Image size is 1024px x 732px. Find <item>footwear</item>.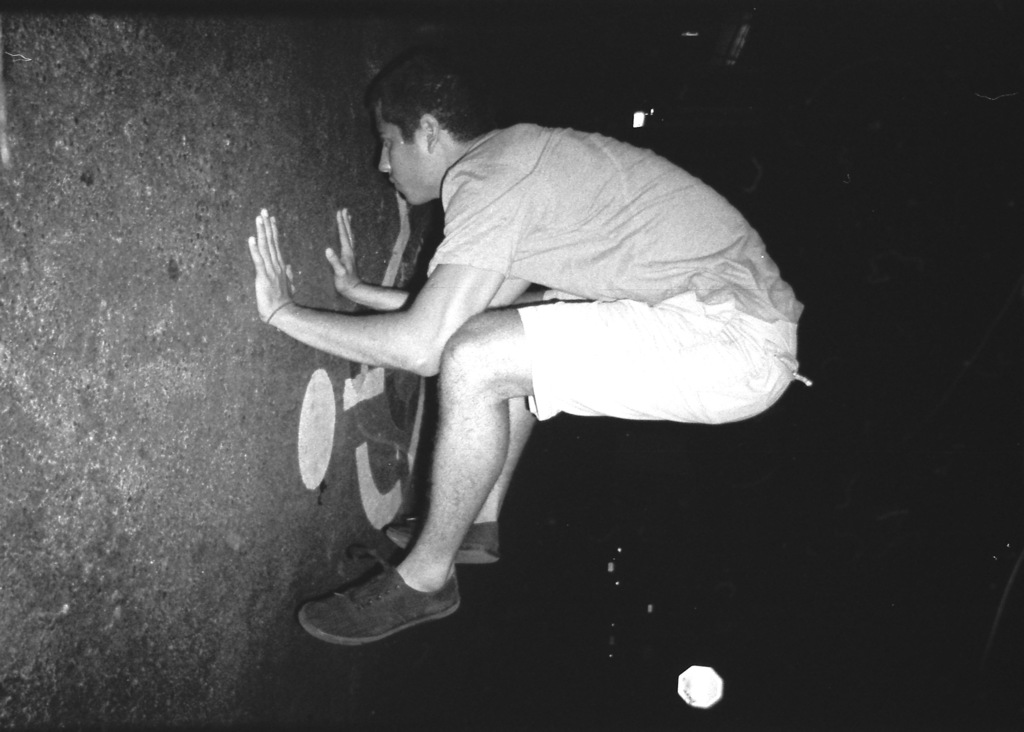
crop(303, 532, 486, 663).
